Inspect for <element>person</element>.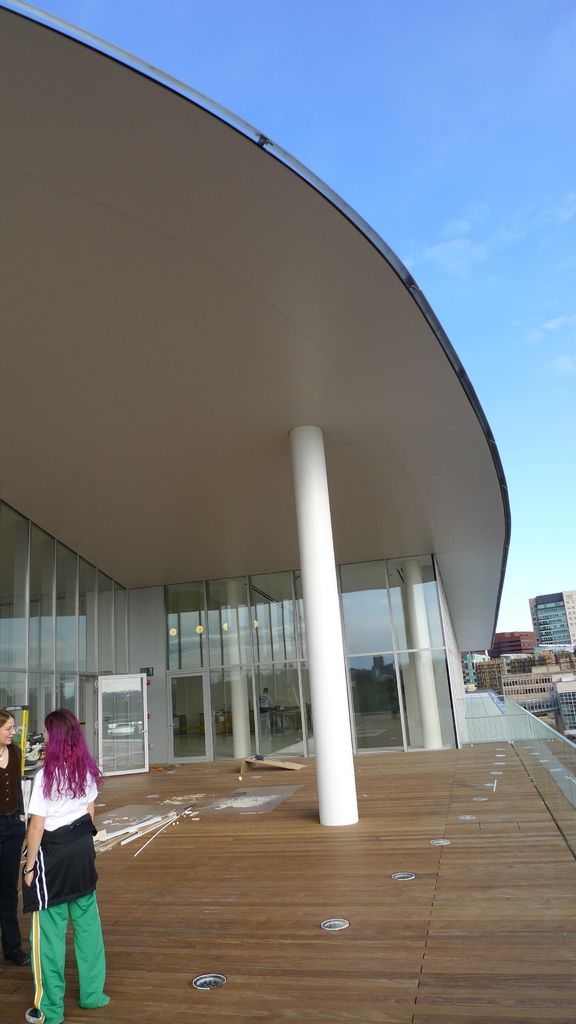
Inspection: 7,702,114,1023.
